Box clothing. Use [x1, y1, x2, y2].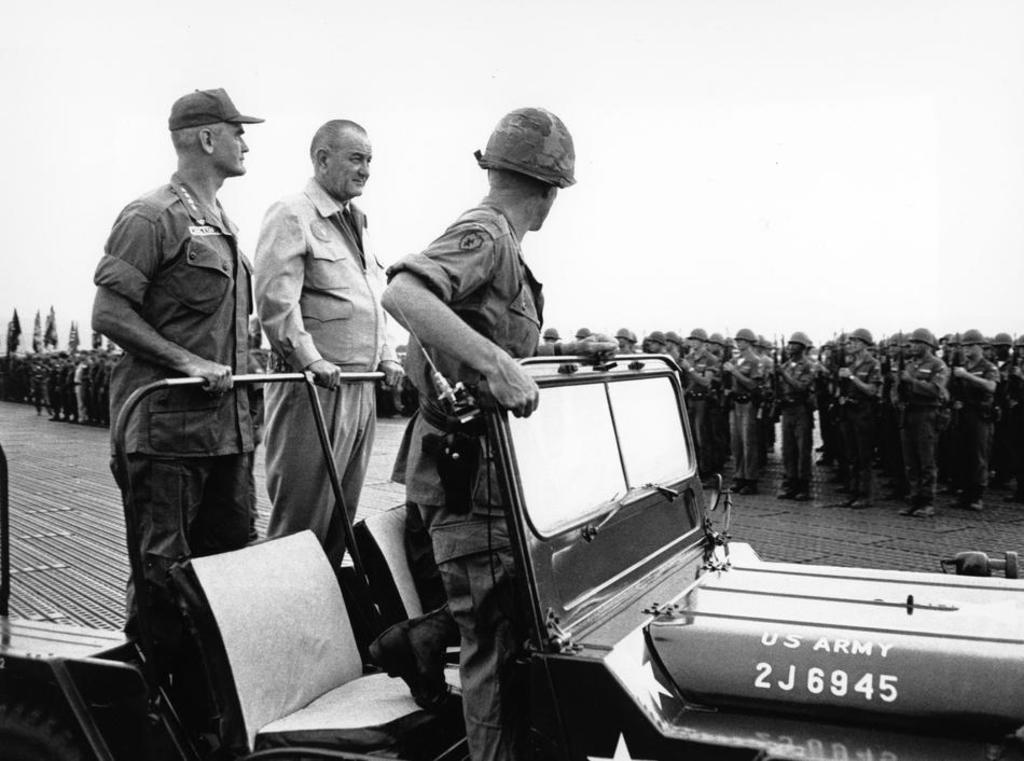
[958, 357, 999, 506].
